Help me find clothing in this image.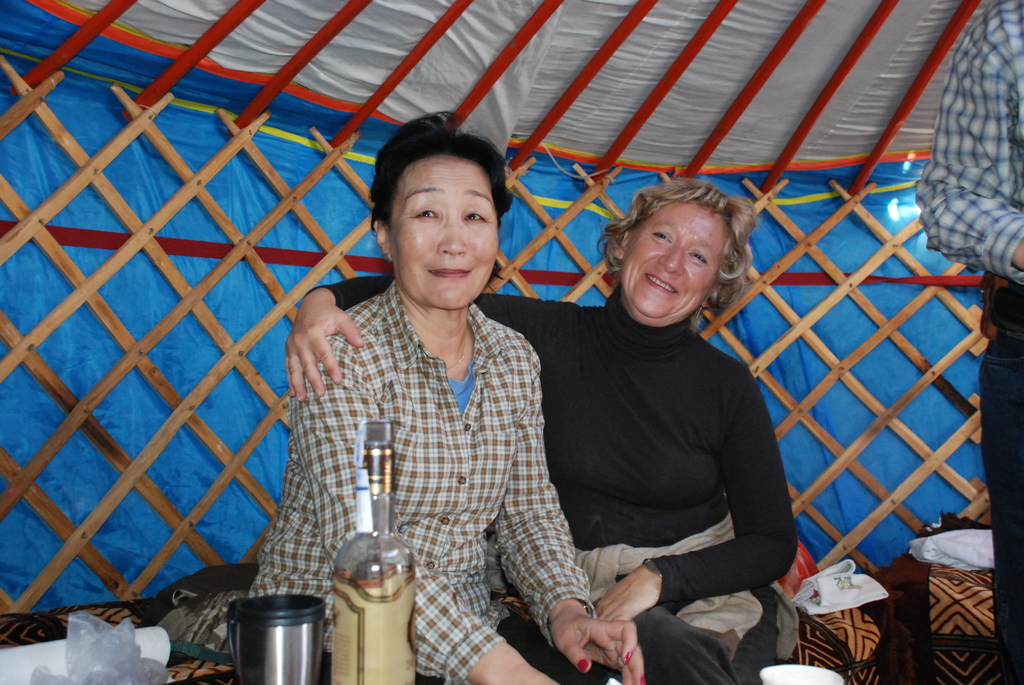
Found it: 916/0/1023/684.
